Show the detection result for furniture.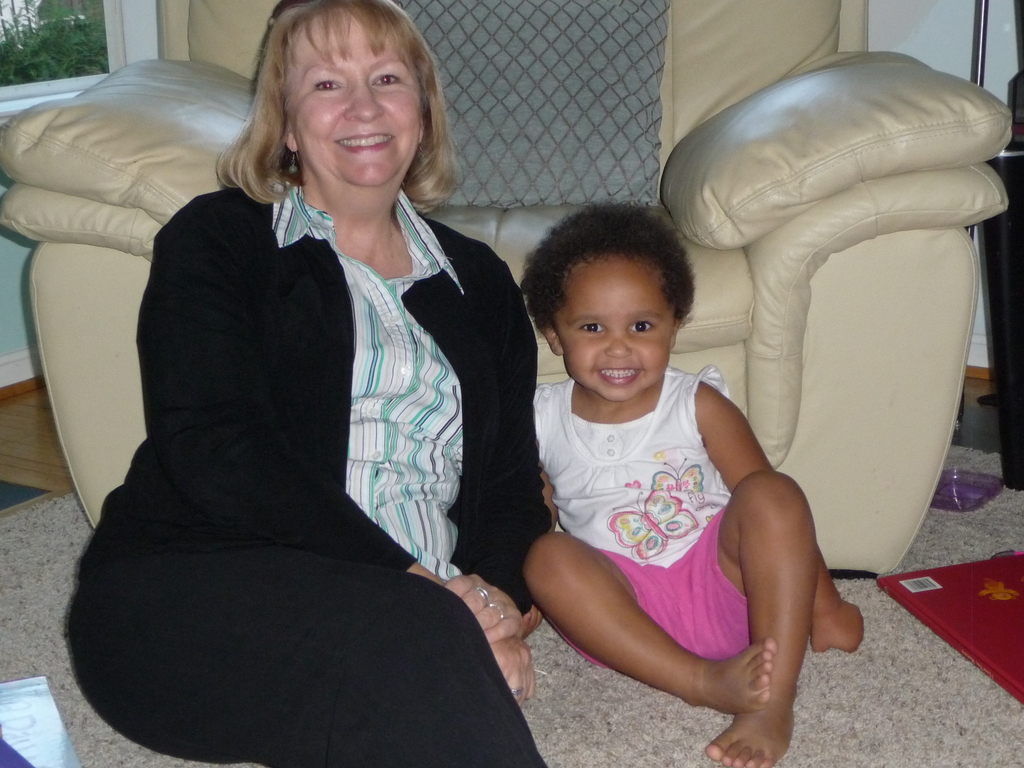
bbox=[0, 0, 1014, 576].
